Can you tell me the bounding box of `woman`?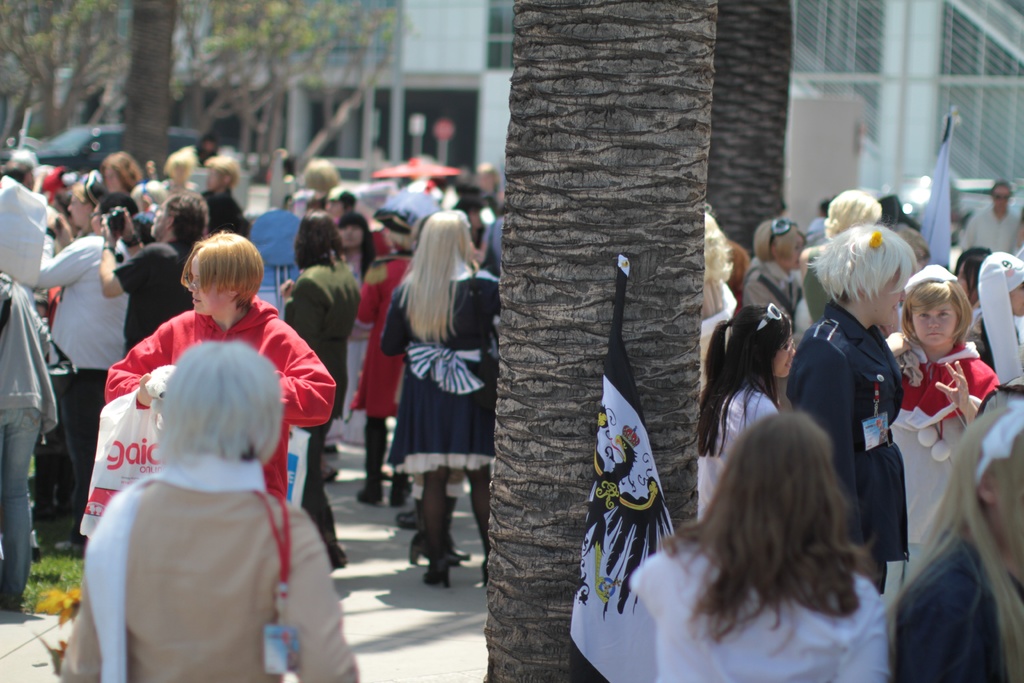
[x1=888, y1=393, x2=1023, y2=682].
